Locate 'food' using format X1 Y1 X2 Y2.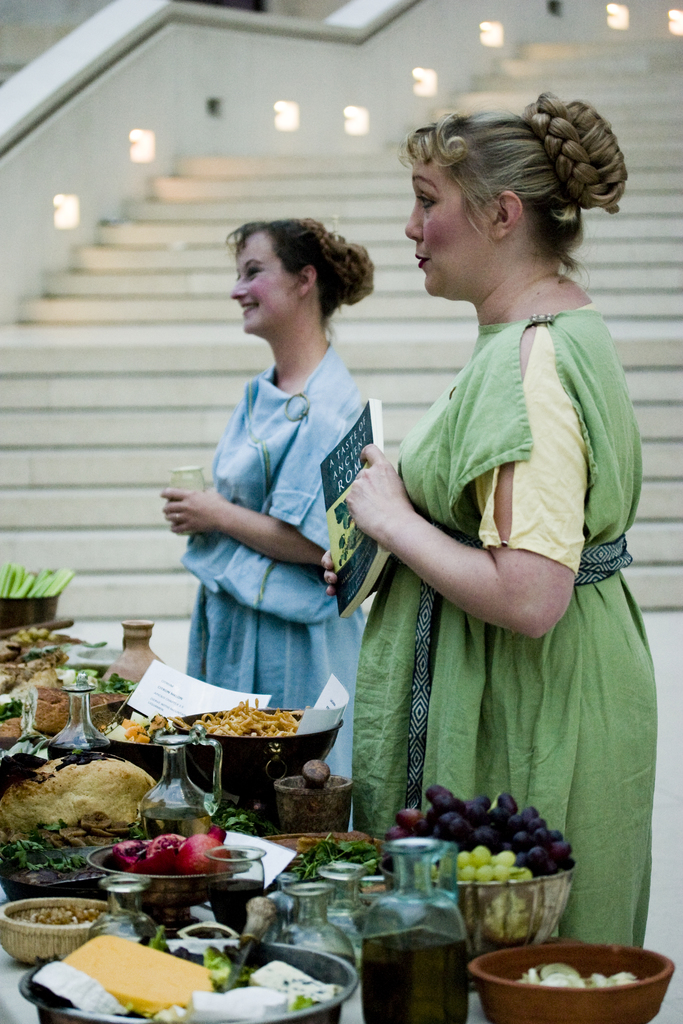
180 708 304 756.
